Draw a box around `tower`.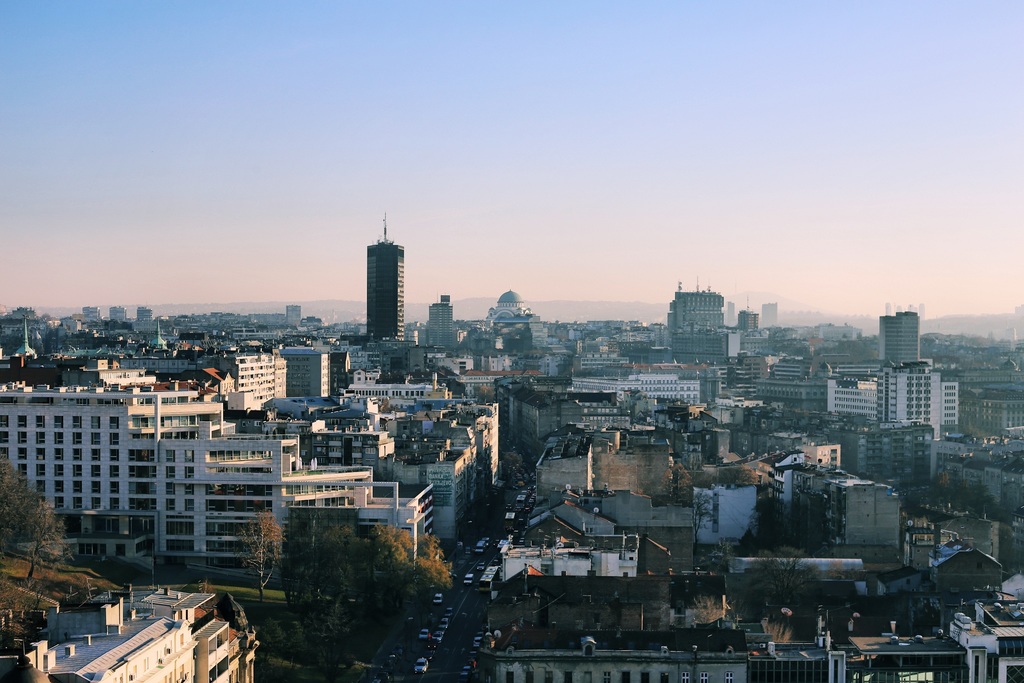
667 288 734 375.
